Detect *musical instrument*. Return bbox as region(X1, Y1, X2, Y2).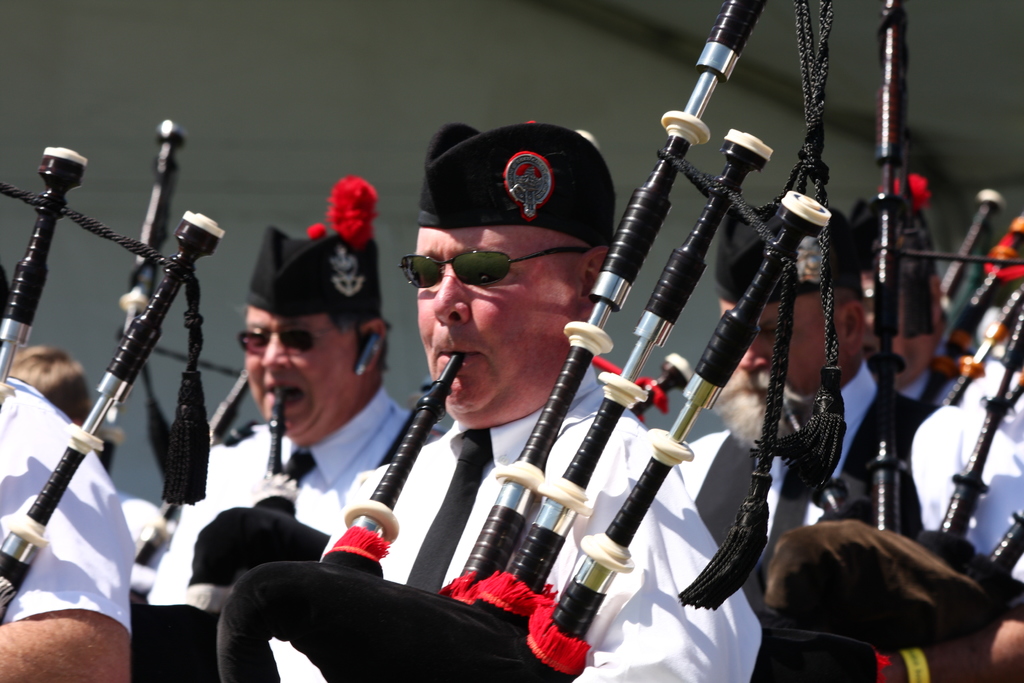
region(925, 311, 1020, 544).
